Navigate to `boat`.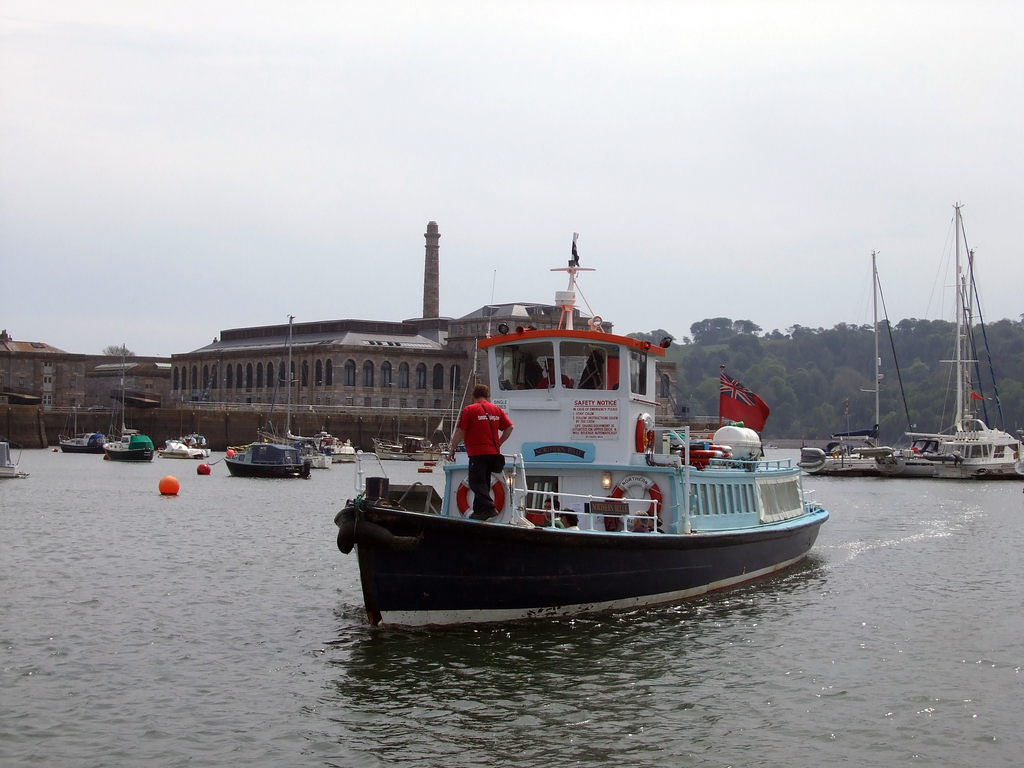
Navigation target: 259:436:332:470.
